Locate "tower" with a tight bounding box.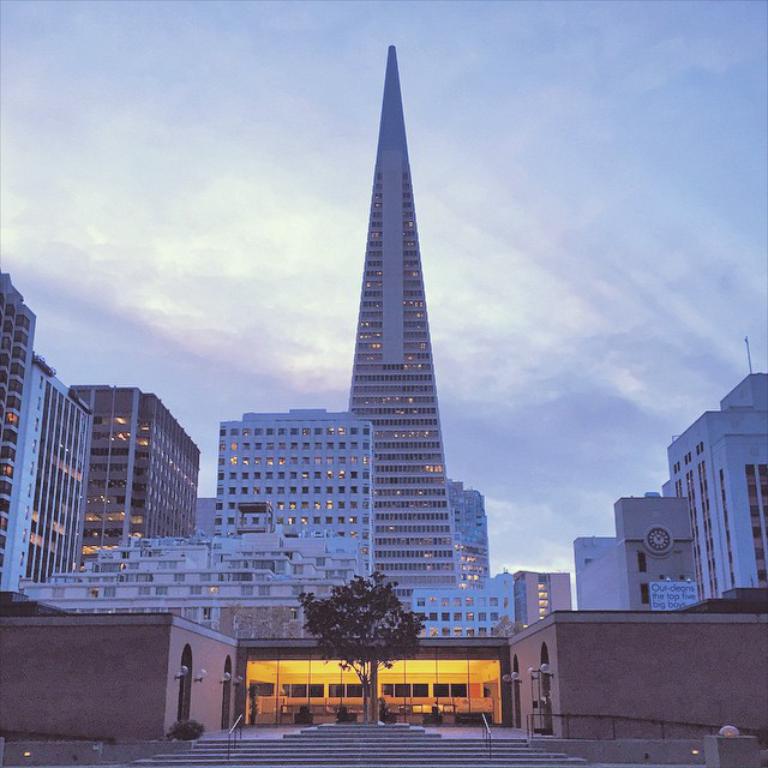
box=[343, 46, 469, 619].
